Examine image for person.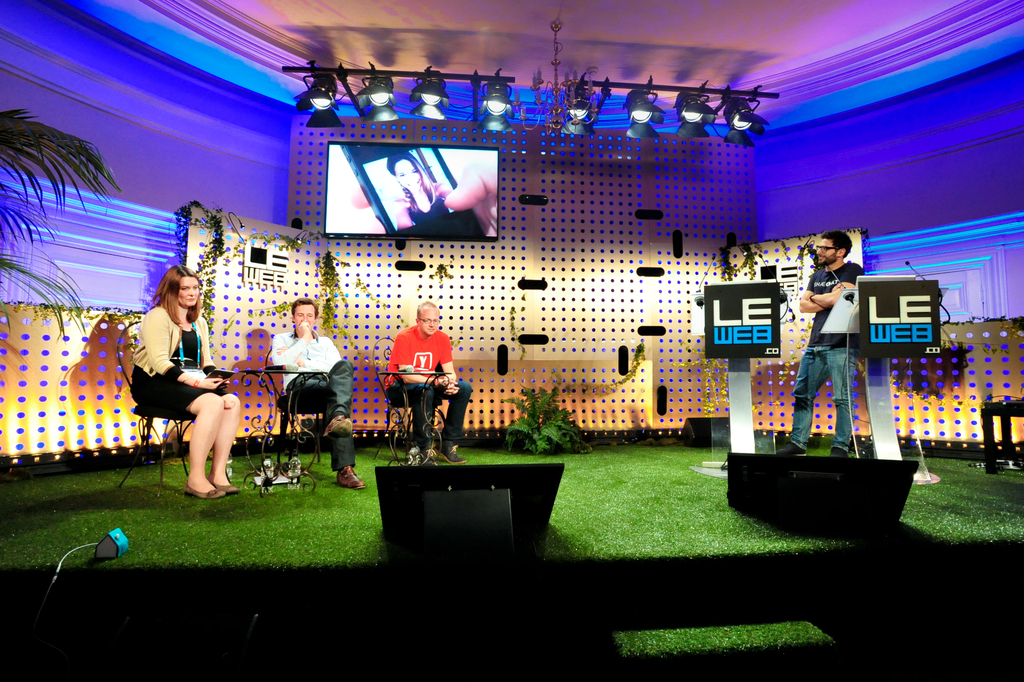
Examination result: 386 150 450 231.
